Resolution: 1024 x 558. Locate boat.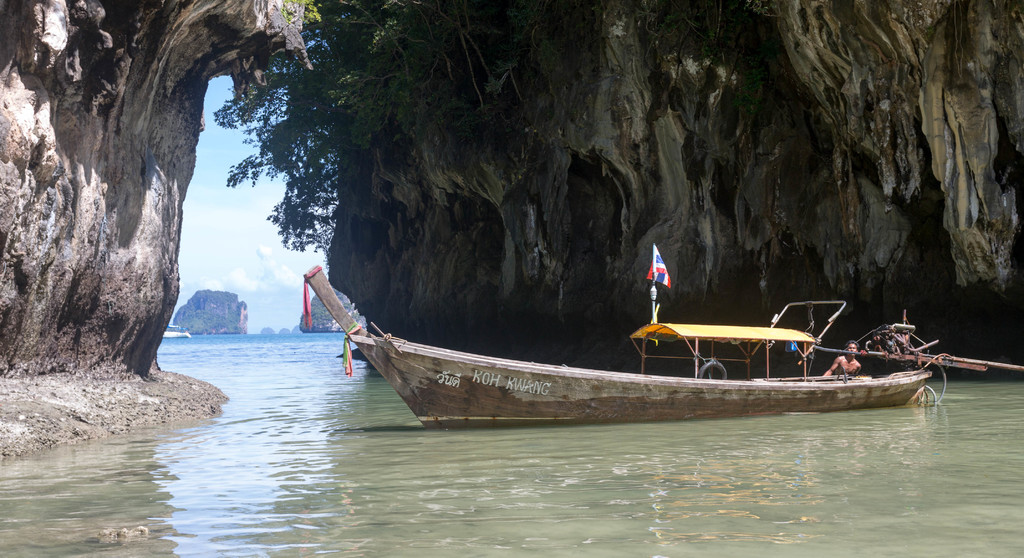
<region>314, 266, 991, 420</region>.
